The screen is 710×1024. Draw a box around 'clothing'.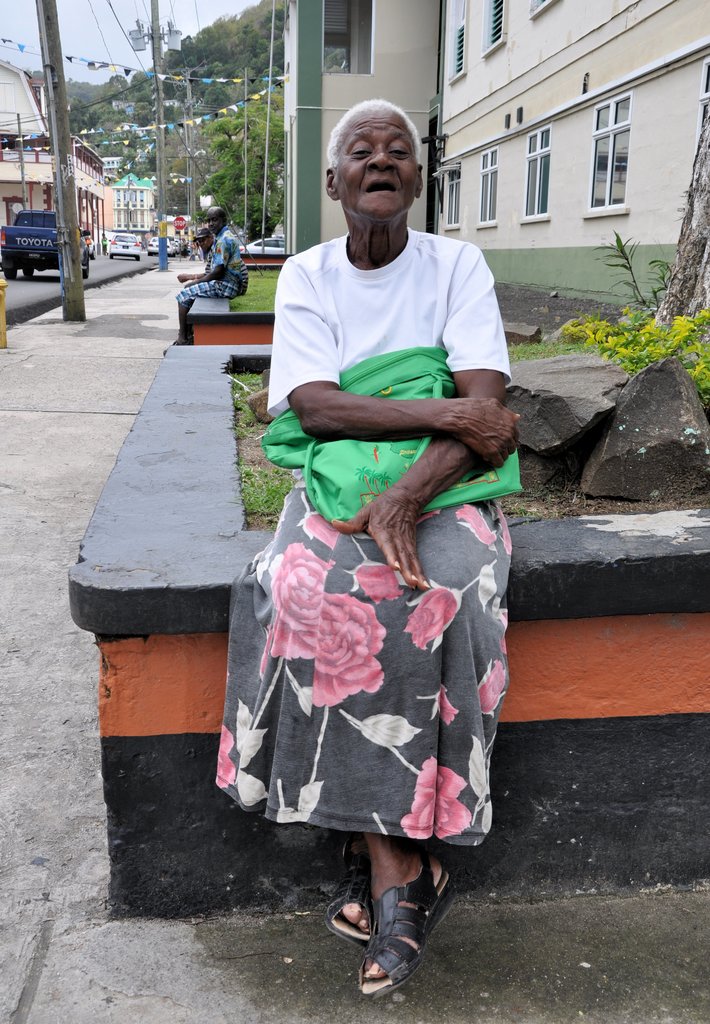
173,228,248,312.
